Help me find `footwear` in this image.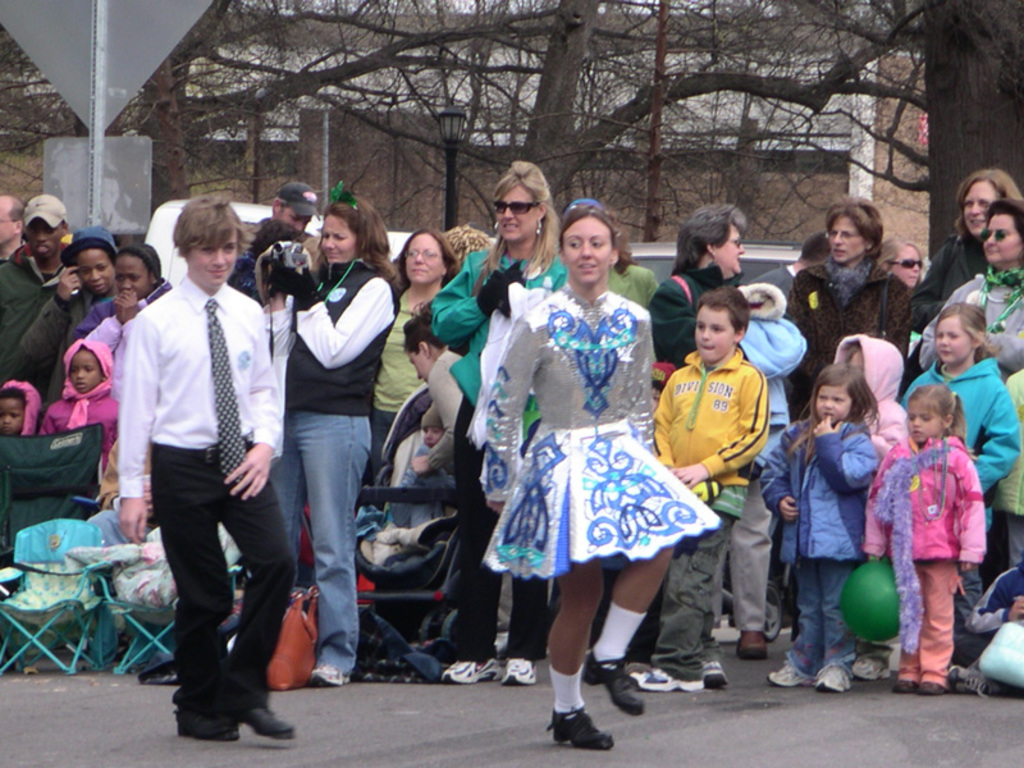
Found it: [x1=915, y1=678, x2=948, y2=698].
